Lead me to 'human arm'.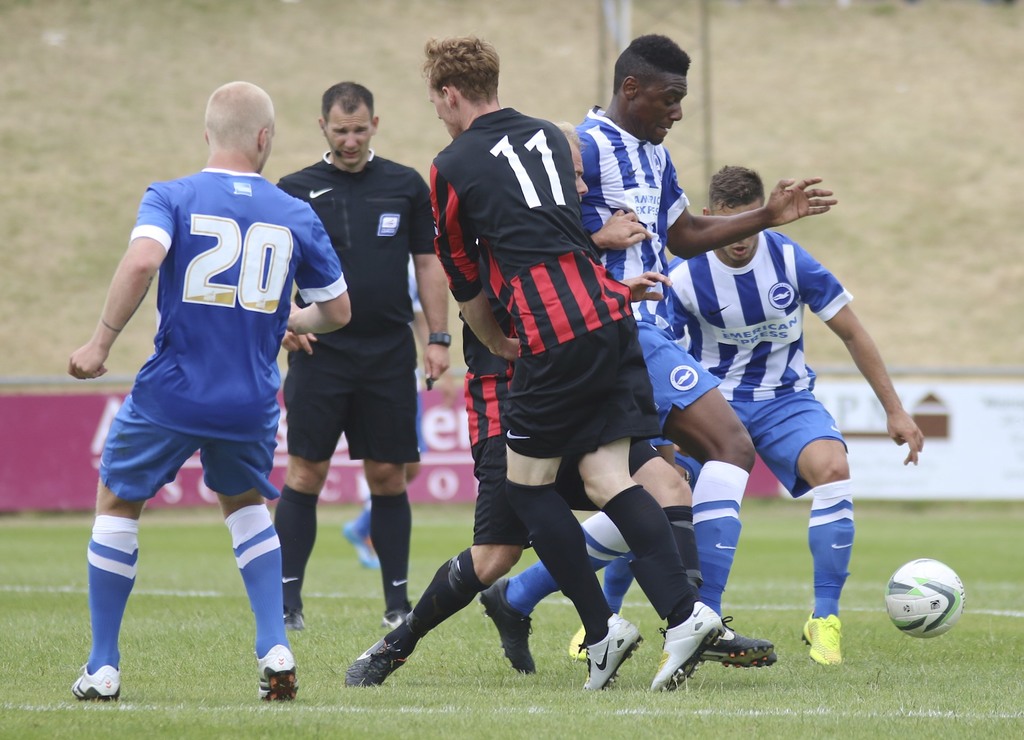
Lead to <bbox>797, 246, 928, 468</bbox>.
